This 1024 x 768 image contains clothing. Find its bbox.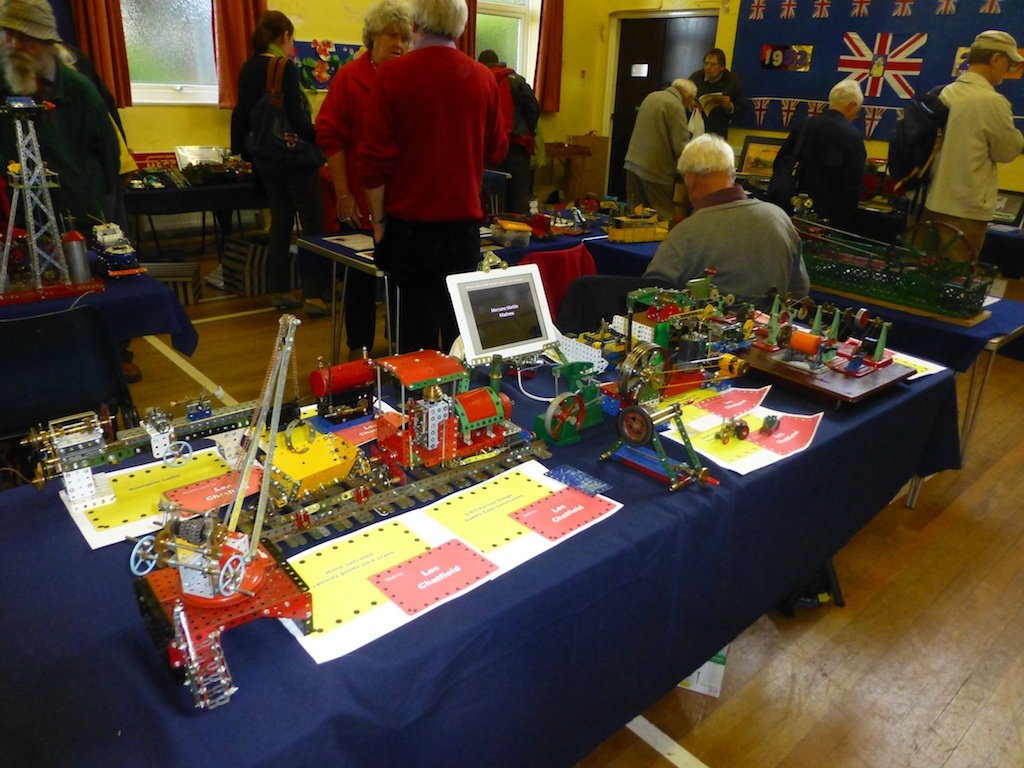
<bbox>785, 116, 882, 211</bbox>.
